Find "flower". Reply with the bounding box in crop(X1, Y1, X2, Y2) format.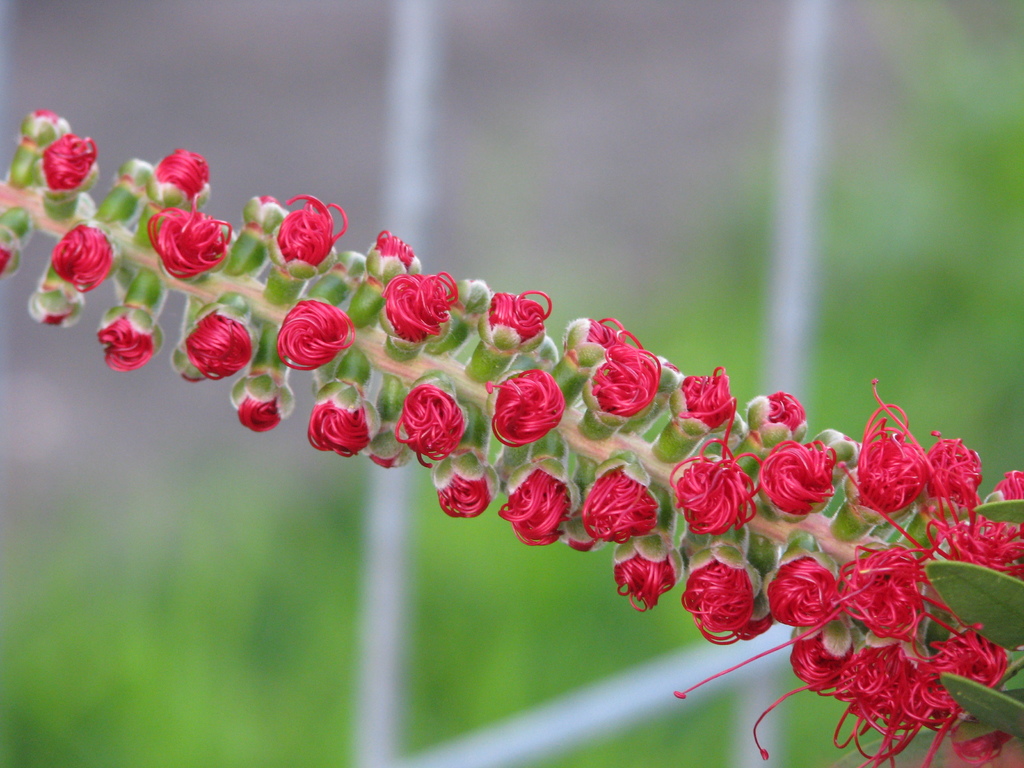
crop(270, 193, 348, 278).
